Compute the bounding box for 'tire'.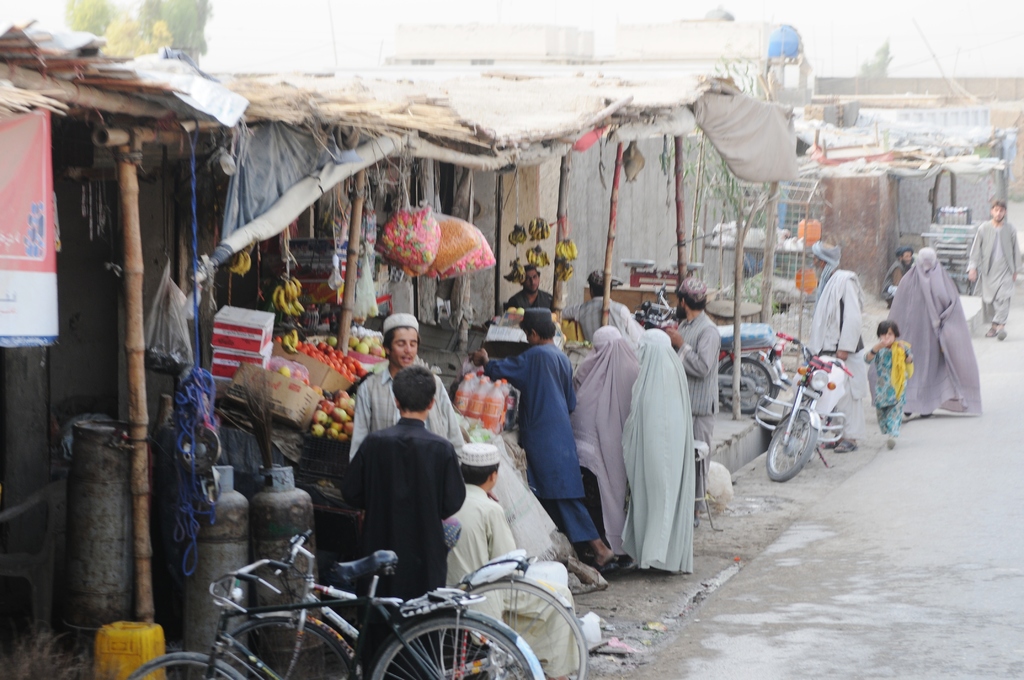
<region>420, 576, 595, 679</region>.
